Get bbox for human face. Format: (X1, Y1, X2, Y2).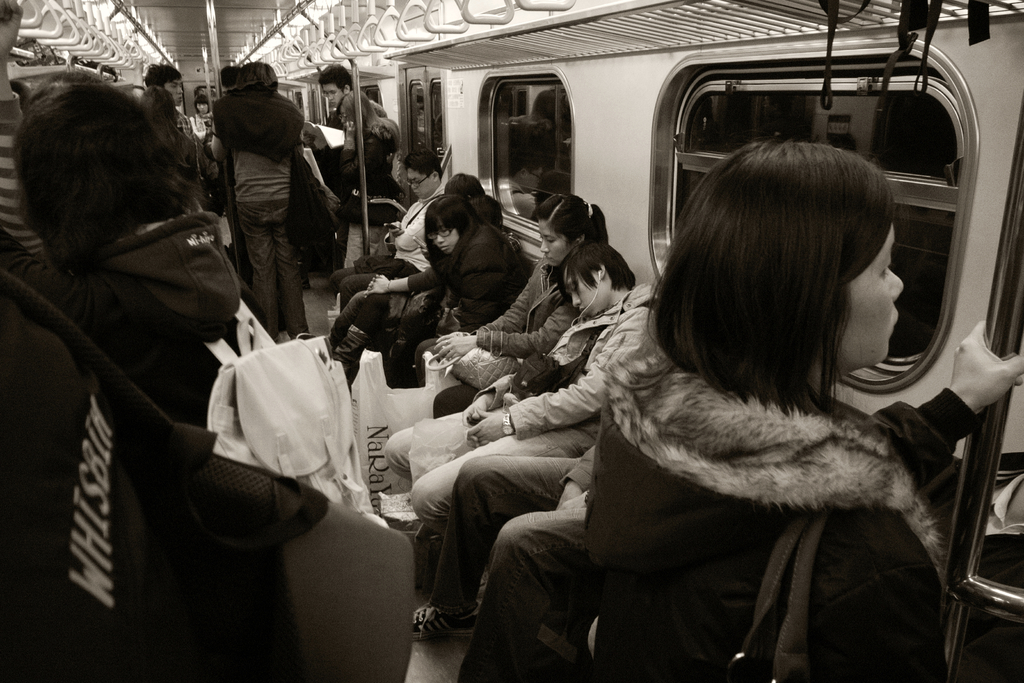
(541, 222, 572, 269).
